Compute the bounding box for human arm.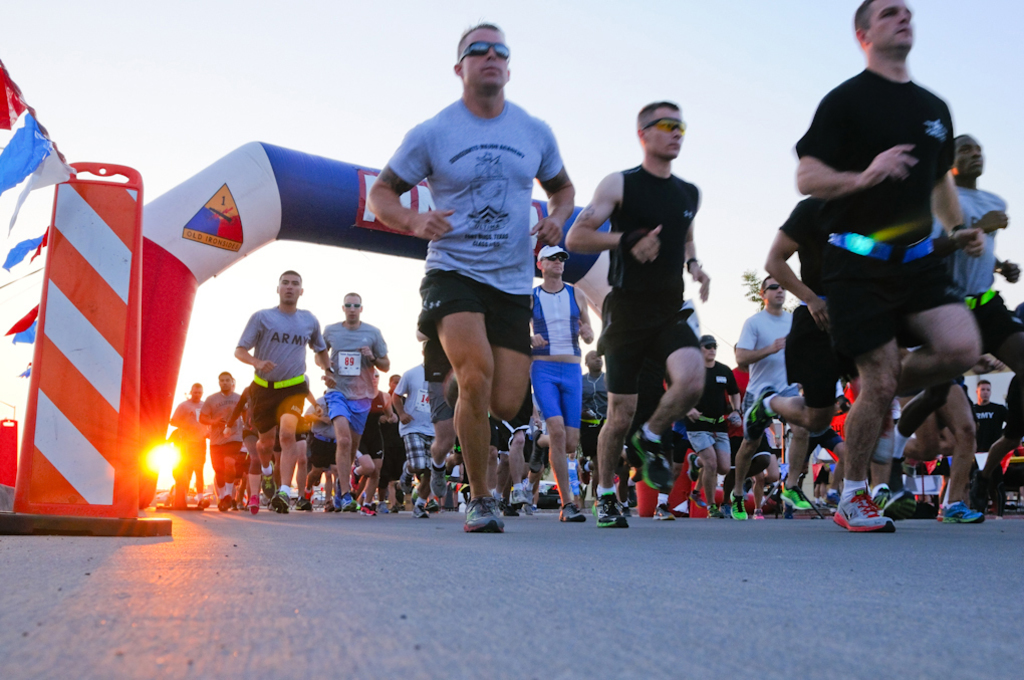
bbox=(299, 304, 331, 372).
